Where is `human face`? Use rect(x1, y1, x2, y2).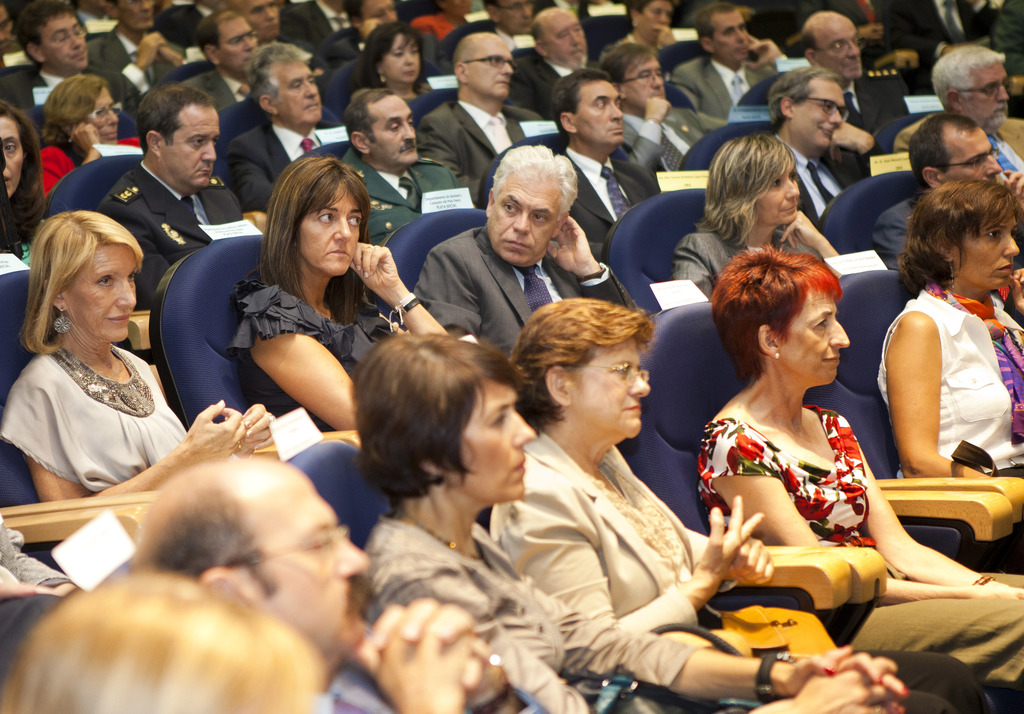
rect(713, 10, 751, 65).
